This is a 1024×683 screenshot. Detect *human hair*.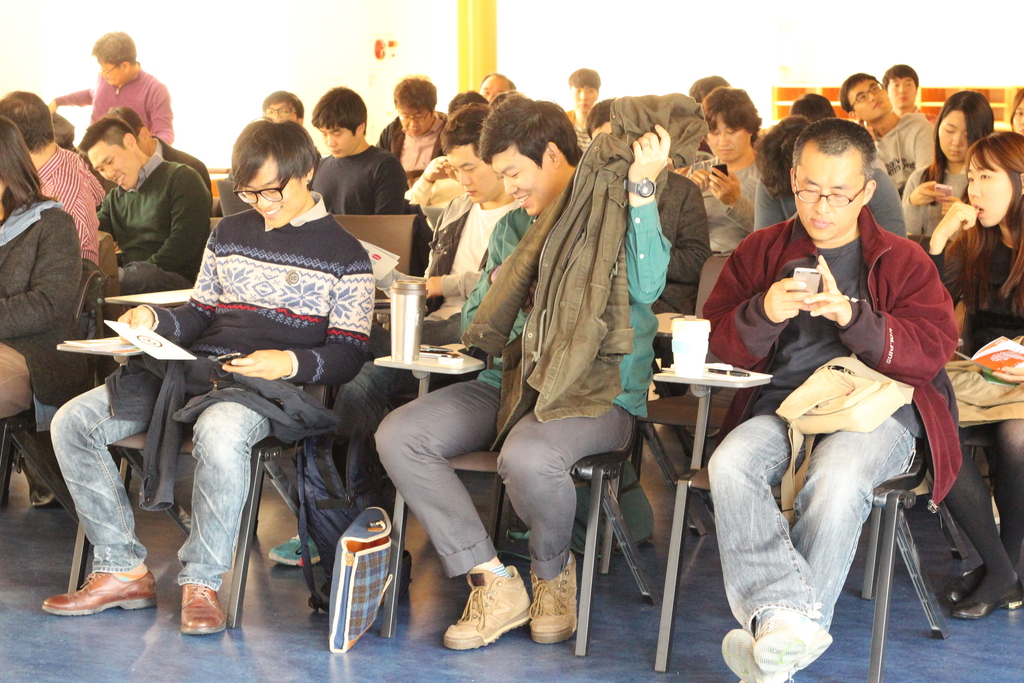
<box>92,31,139,69</box>.
